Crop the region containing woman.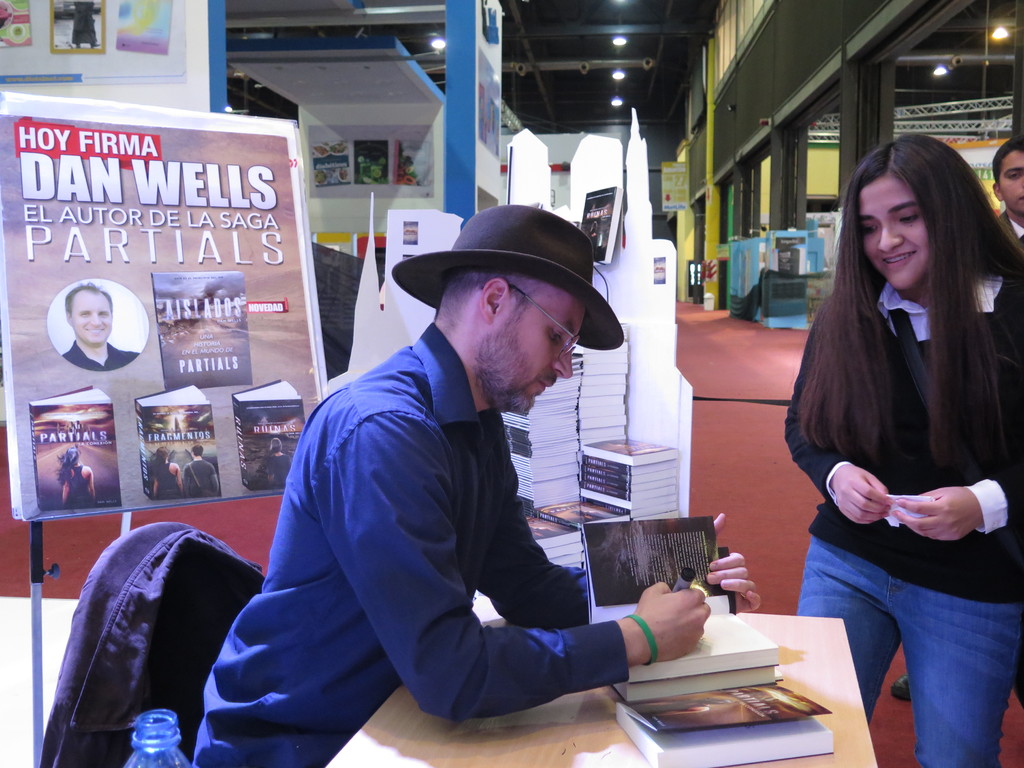
Crop region: [x1=781, y1=127, x2=1020, y2=737].
